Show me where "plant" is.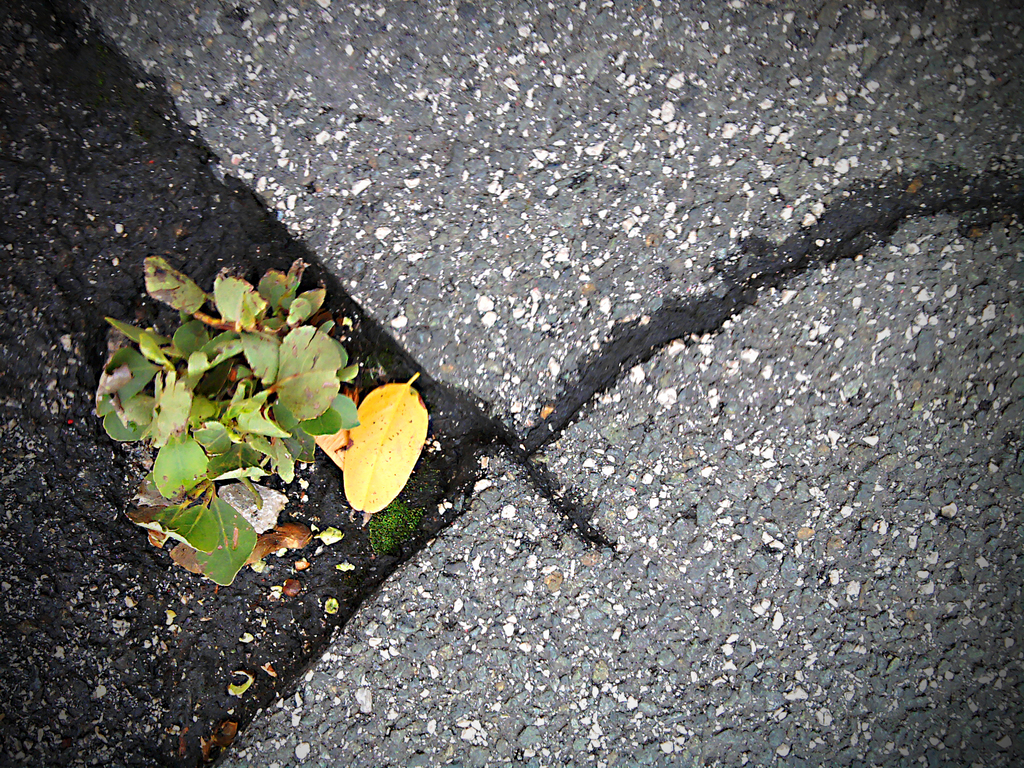
"plant" is at box(73, 257, 479, 591).
